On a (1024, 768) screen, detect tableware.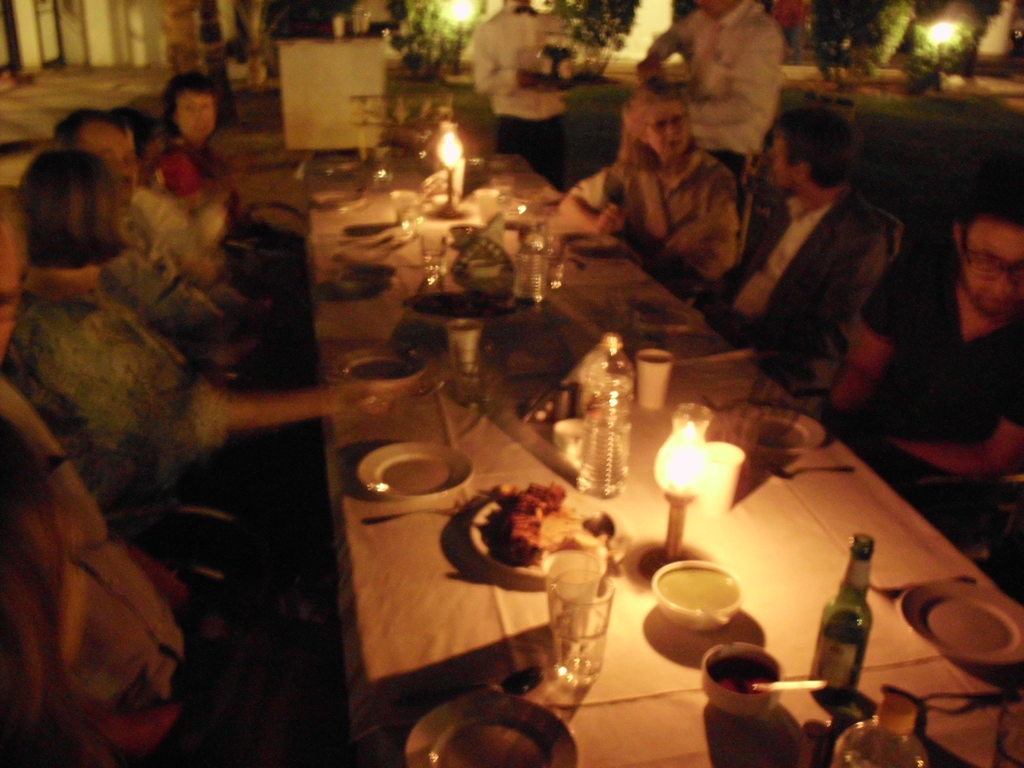
762,454,852,481.
